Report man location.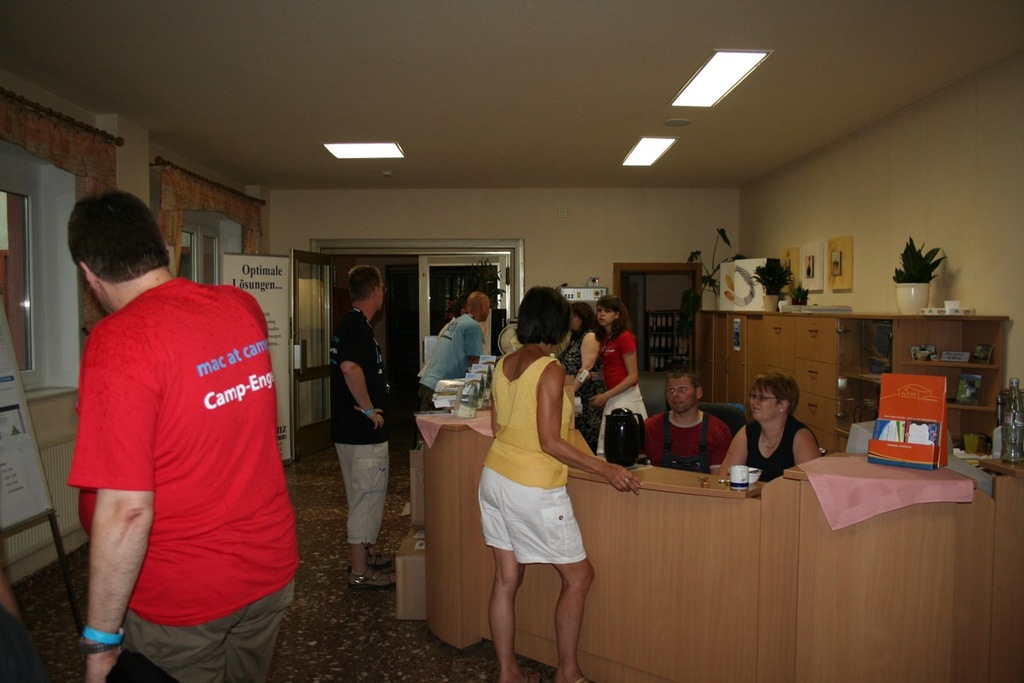
Report: left=639, top=365, right=734, bottom=476.
